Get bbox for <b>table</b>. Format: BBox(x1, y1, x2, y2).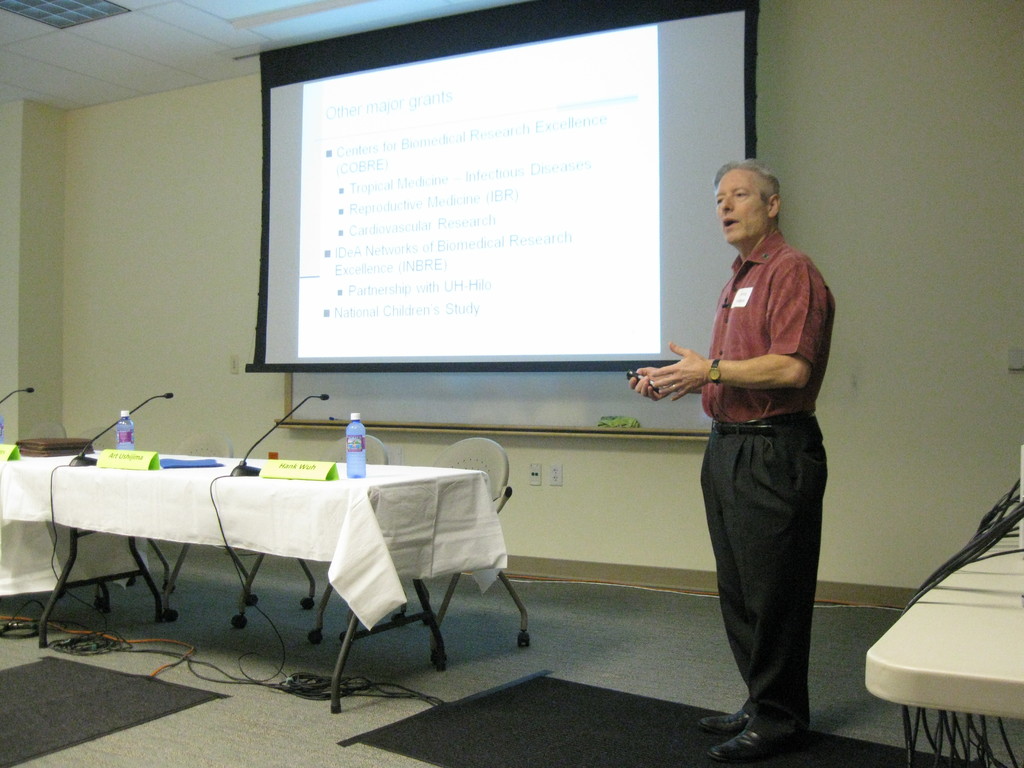
BBox(862, 504, 1023, 720).
